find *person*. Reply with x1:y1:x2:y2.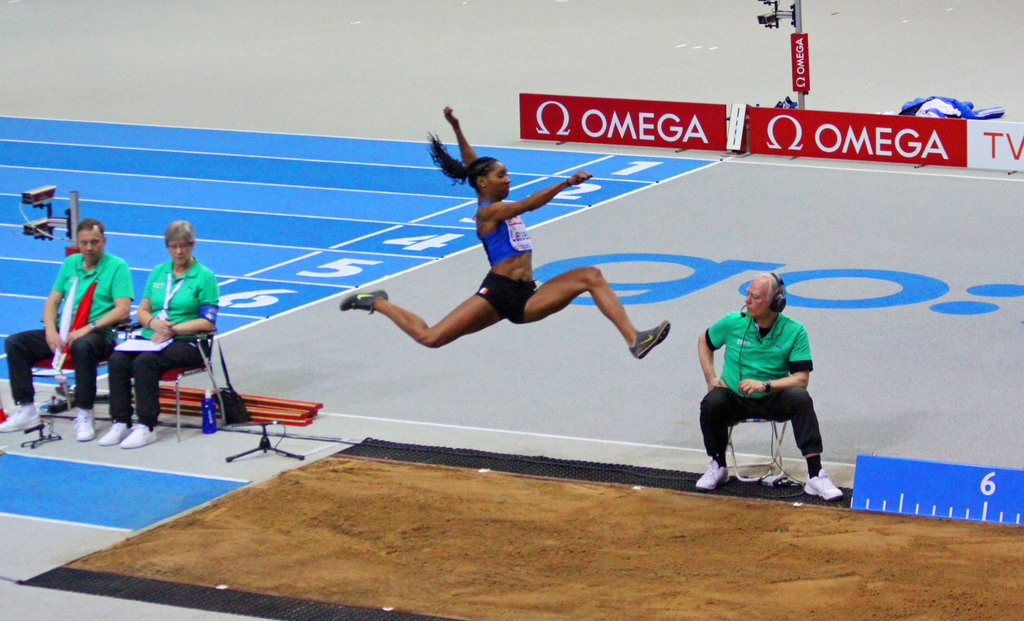
698:266:851:501.
